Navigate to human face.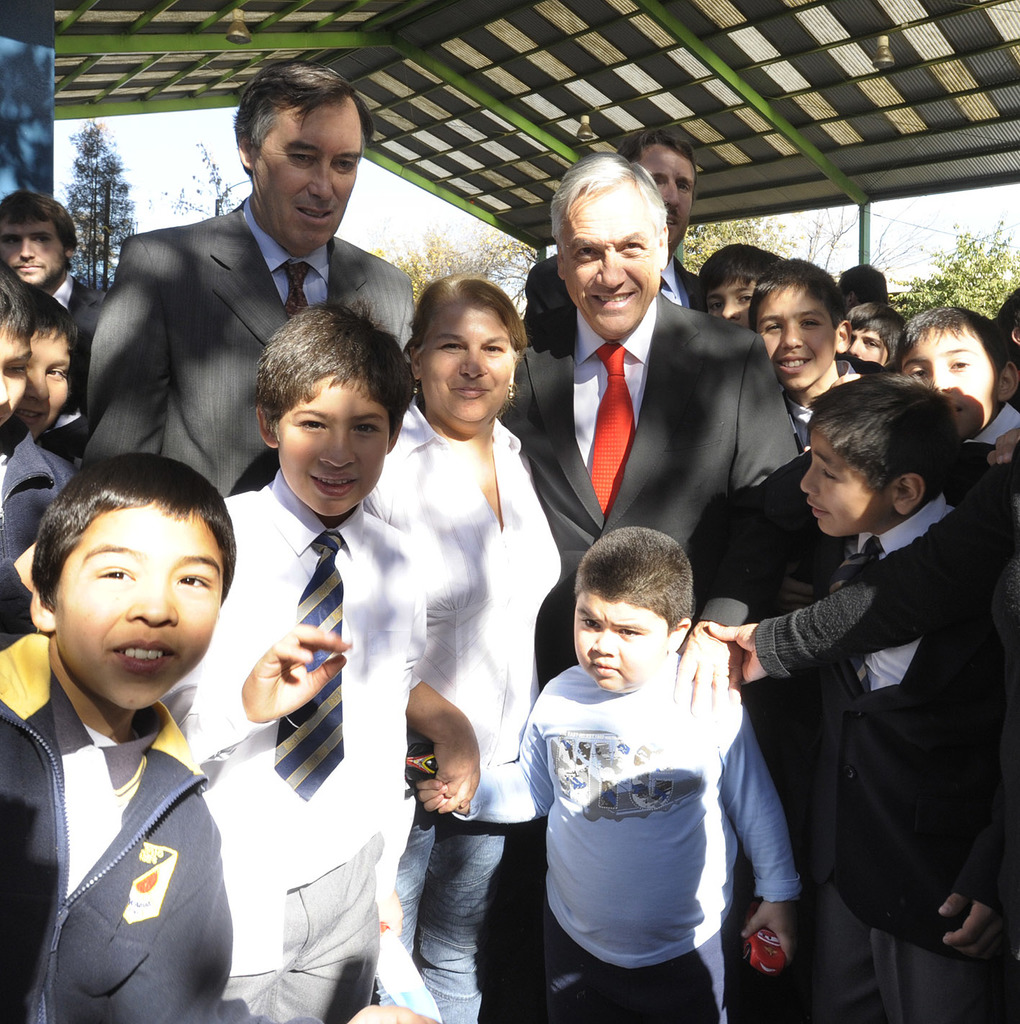
Navigation target: <bbox>418, 297, 514, 422</bbox>.
